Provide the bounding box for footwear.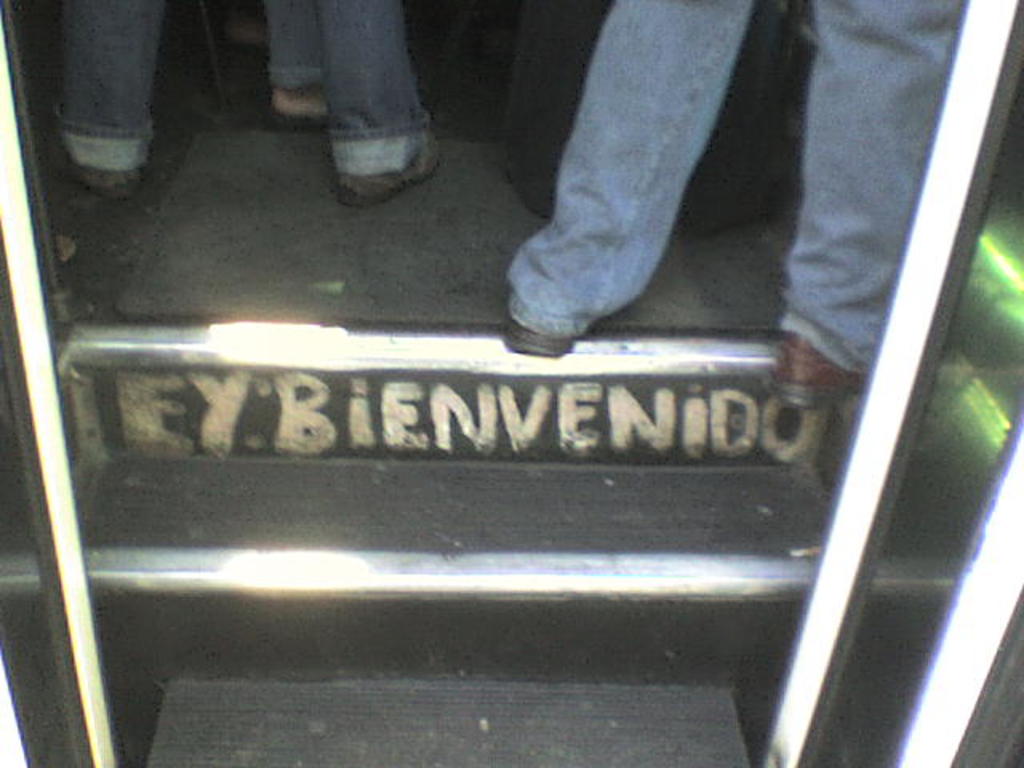
crop(58, 157, 139, 192).
